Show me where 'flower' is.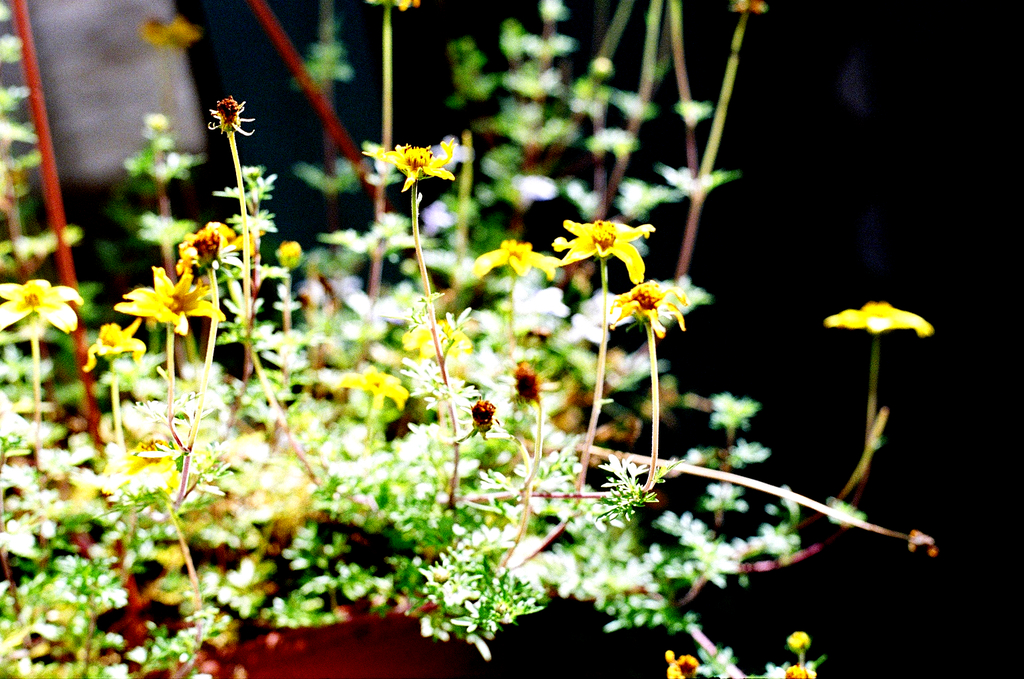
'flower' is at l=136, t=17, r=203, b=49.
